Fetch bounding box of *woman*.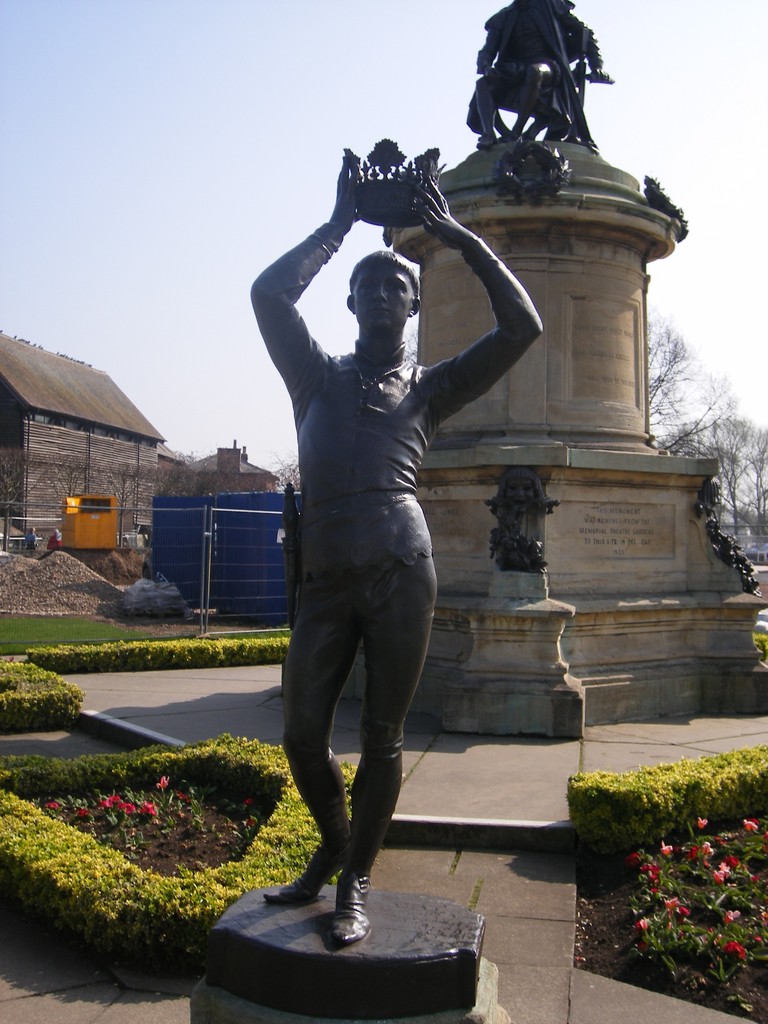
Bbox: (x1=221, y1=83, x2=561, y2=950).
